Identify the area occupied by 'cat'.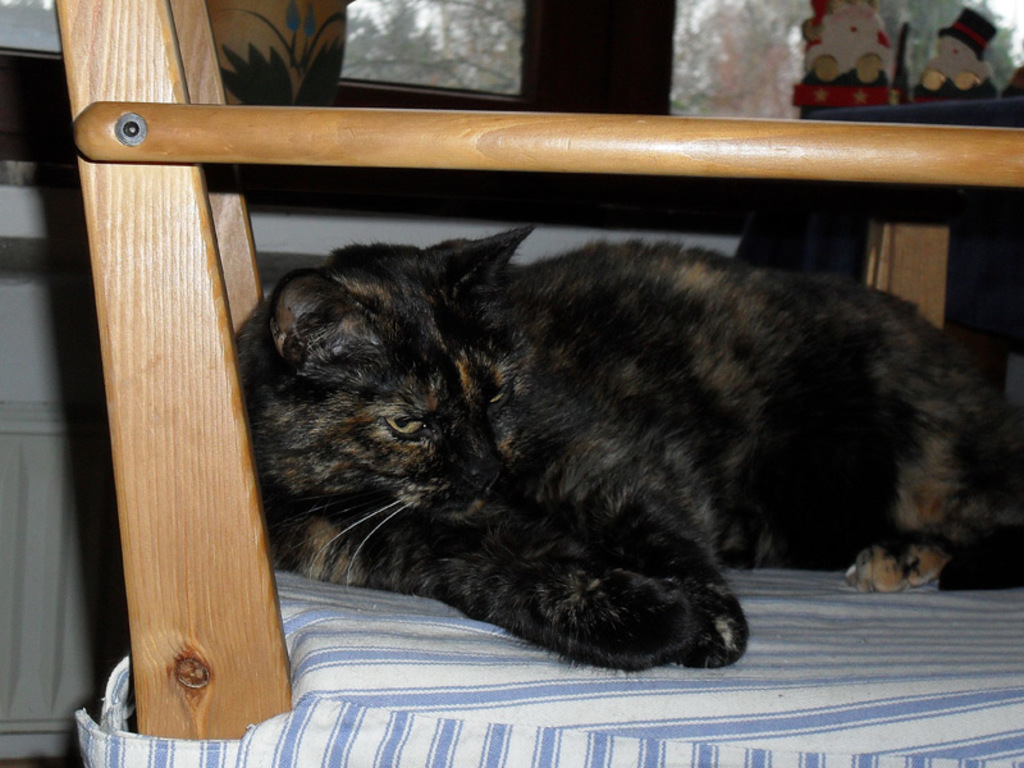
Area: (left=230, top=223, right=1014, bottom=681).
